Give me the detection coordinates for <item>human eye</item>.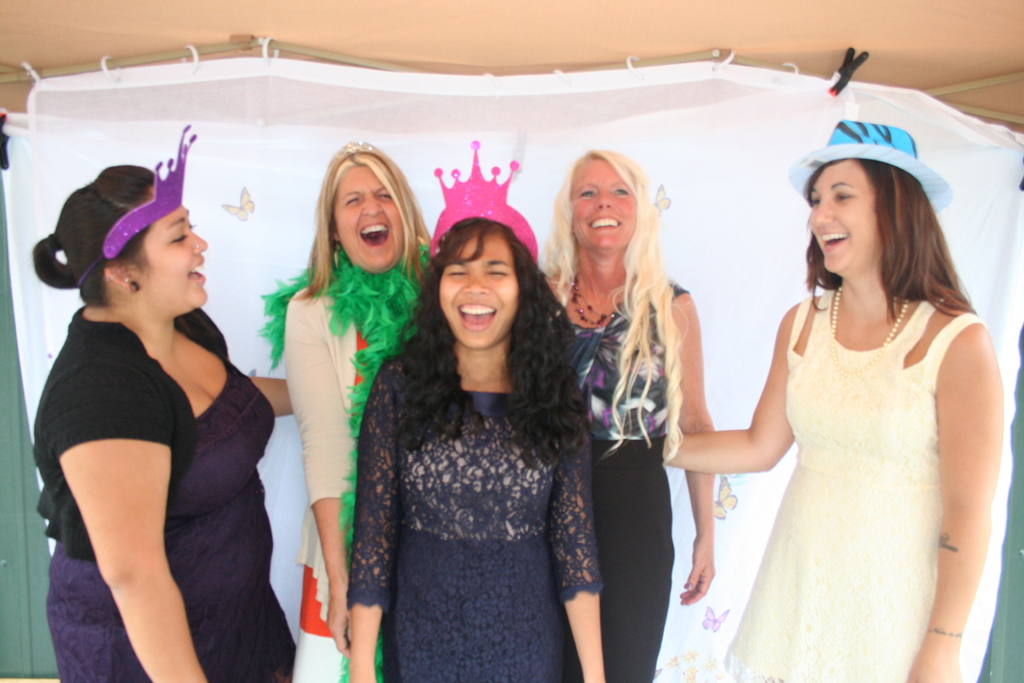
341 191 362 208.
